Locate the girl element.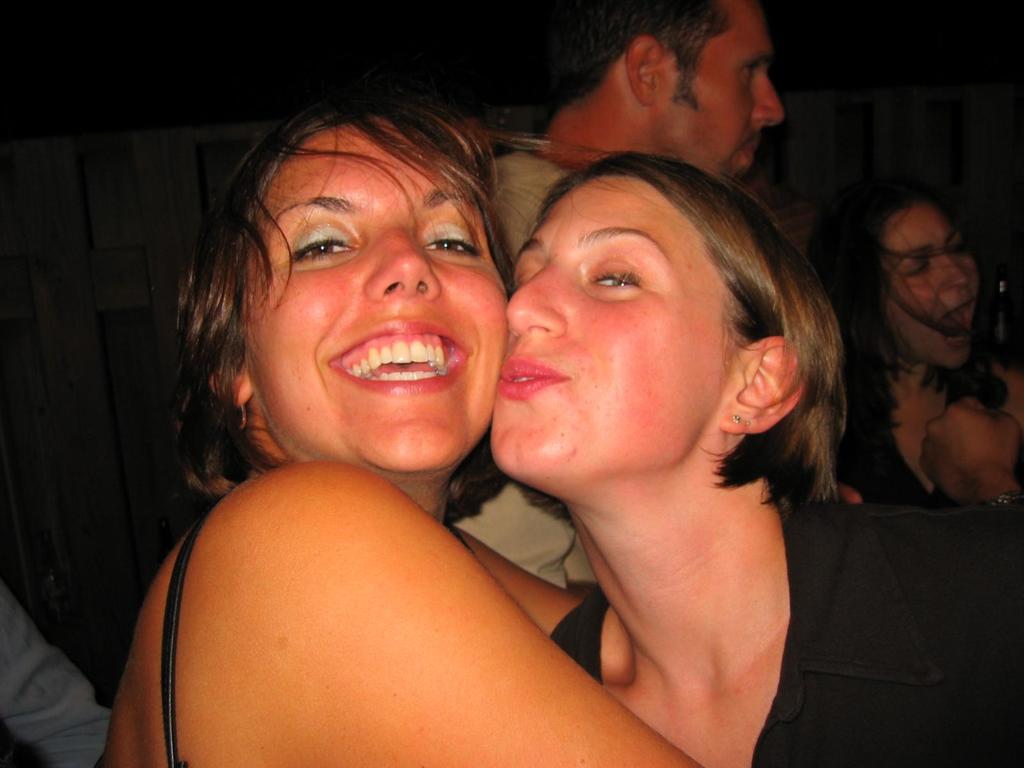
Element bbox: pyautogui.locateOnScreen(96, 93, 699, 762).
